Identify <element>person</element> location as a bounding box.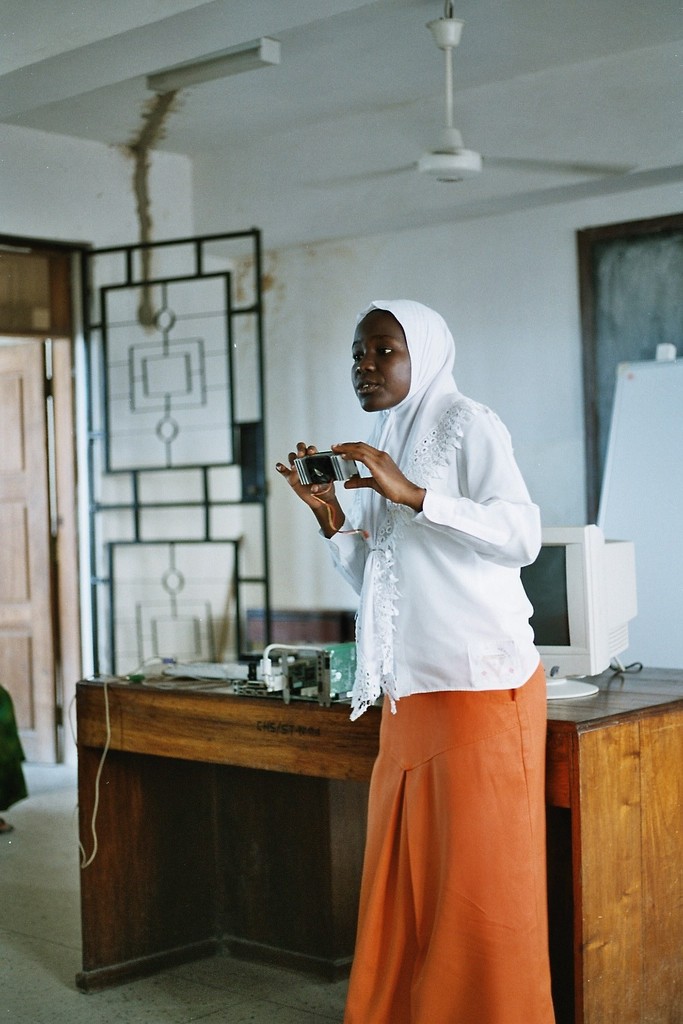
bbox=(309, 239, 577, 1011).
